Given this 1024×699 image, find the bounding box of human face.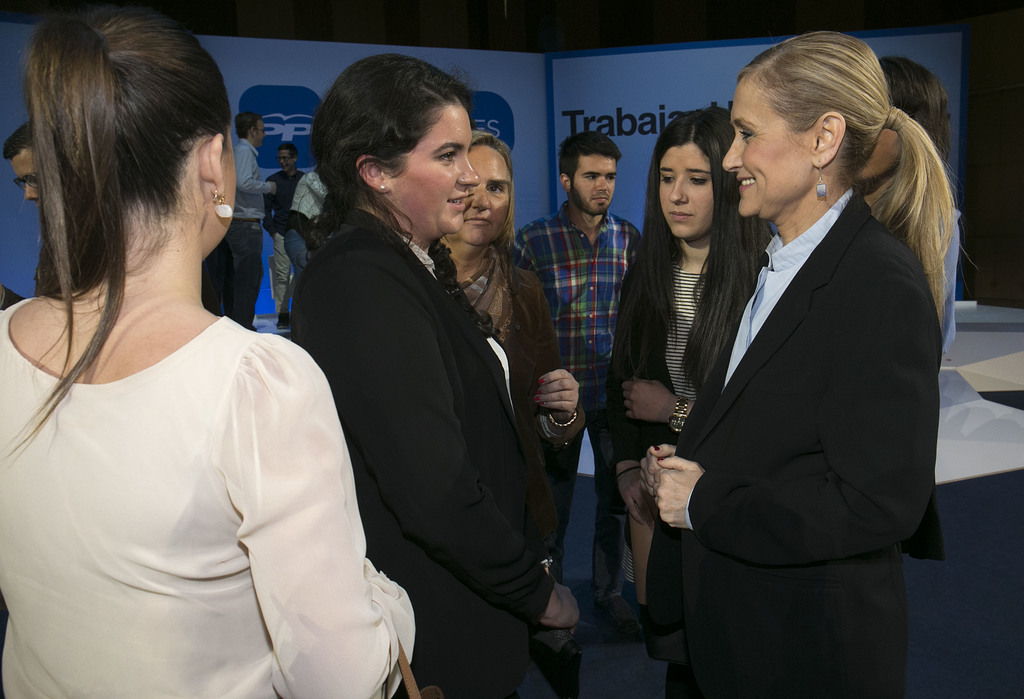
<region>721, 76, 807, 213</region>.
